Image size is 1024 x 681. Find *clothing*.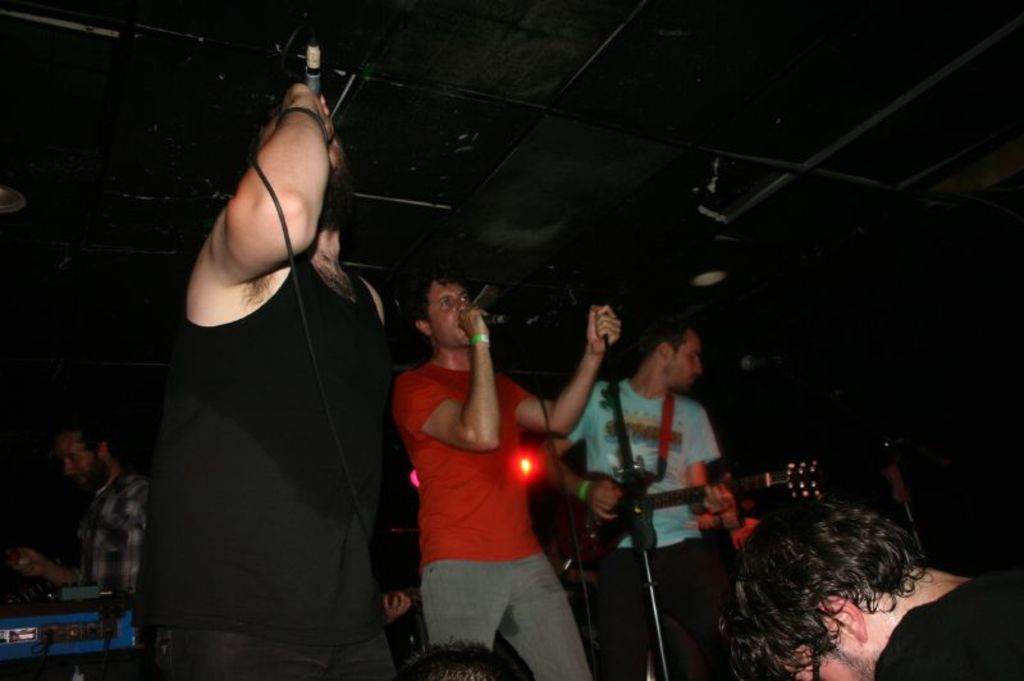
detection(869, 579, 1023, 680).
